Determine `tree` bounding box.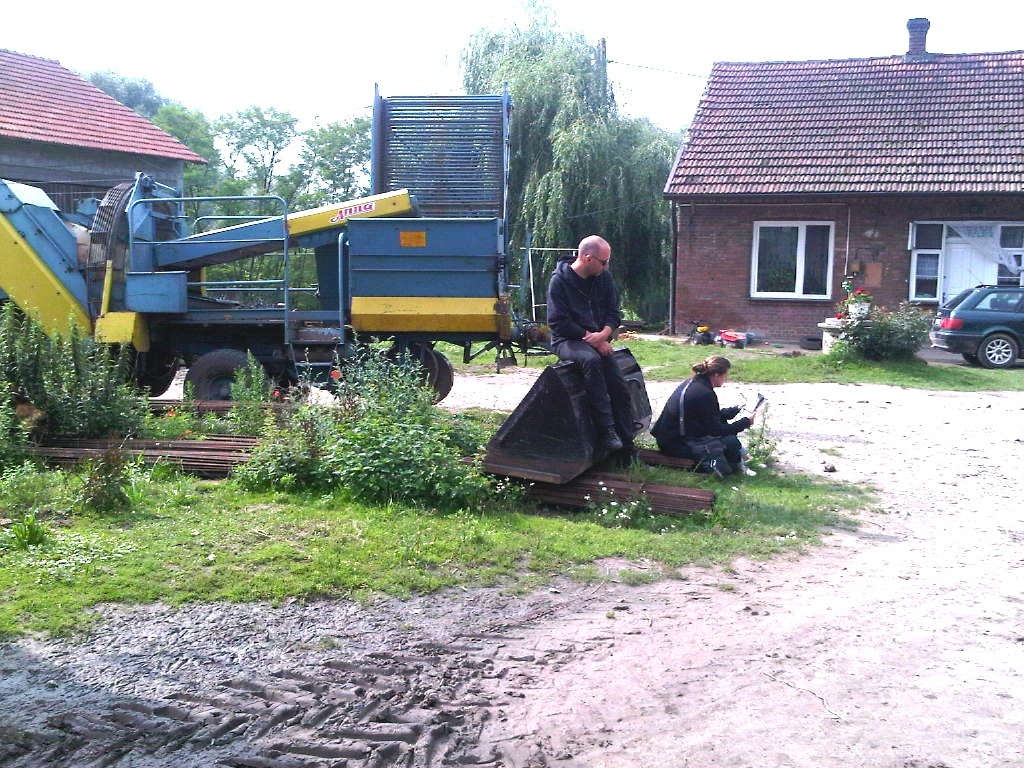
Determined: (0, 303, 153, 472).
